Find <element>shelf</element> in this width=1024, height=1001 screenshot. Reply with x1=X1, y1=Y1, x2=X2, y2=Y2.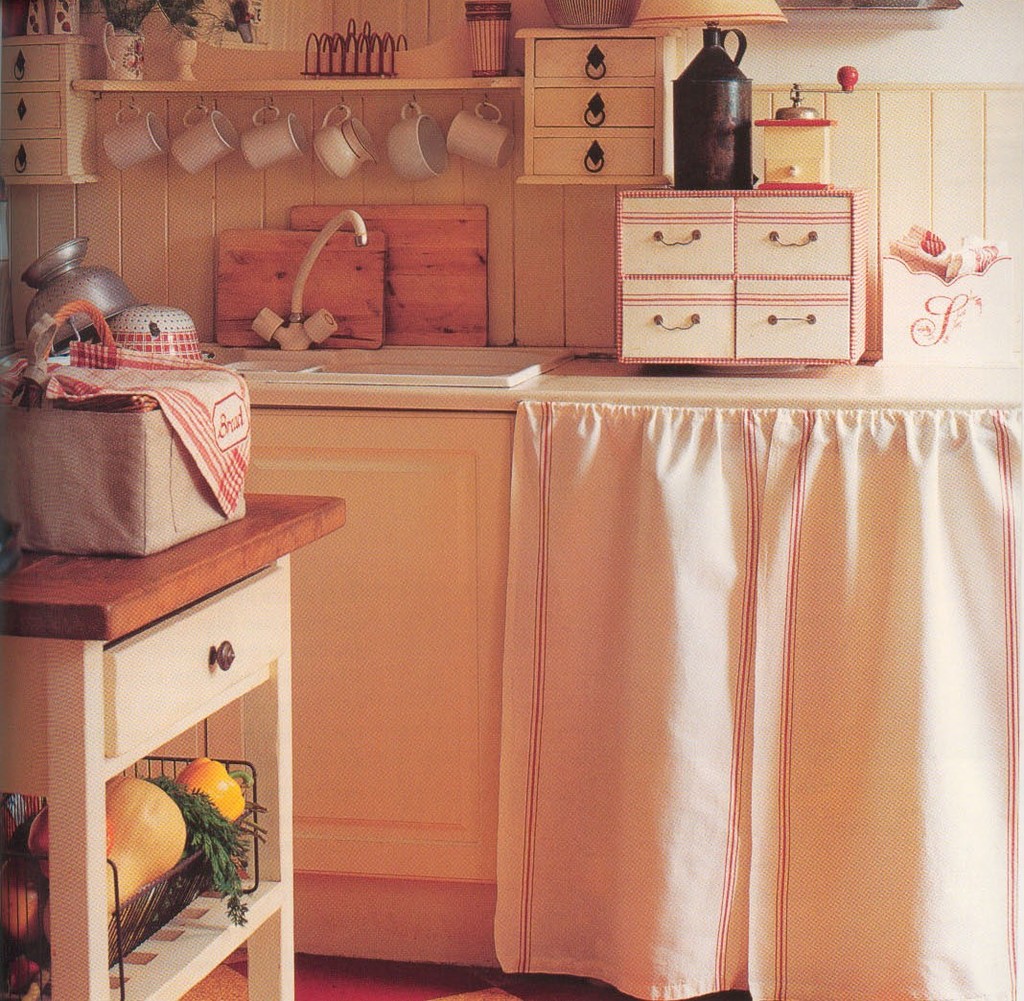
x1=508, y1=22, x2=683, y2=192.
